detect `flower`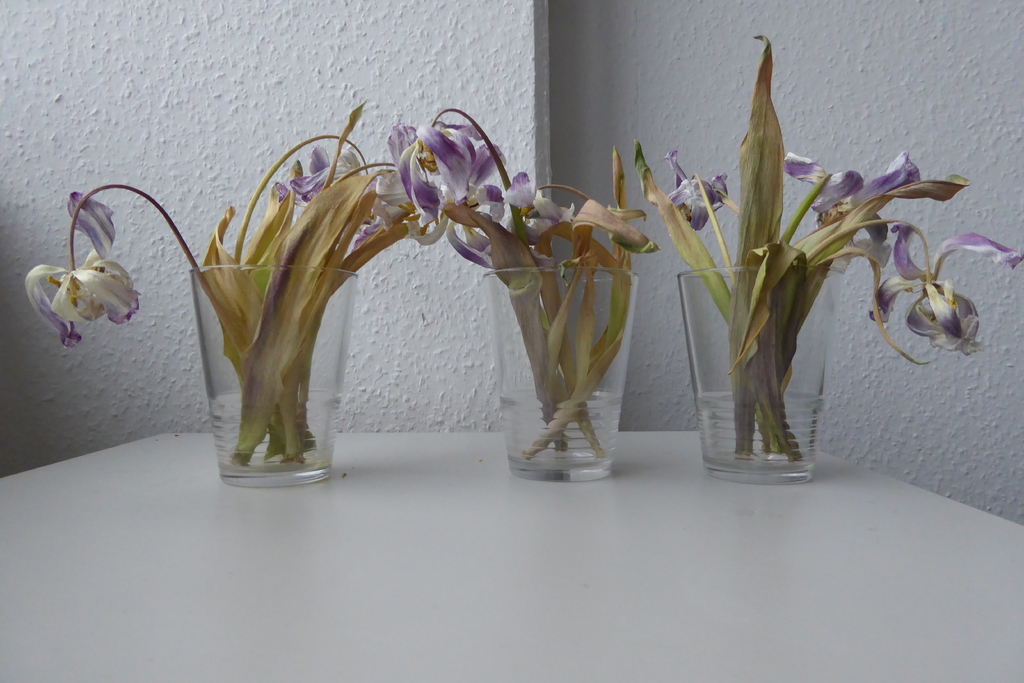
detection(868, 226, 1023, 358)
